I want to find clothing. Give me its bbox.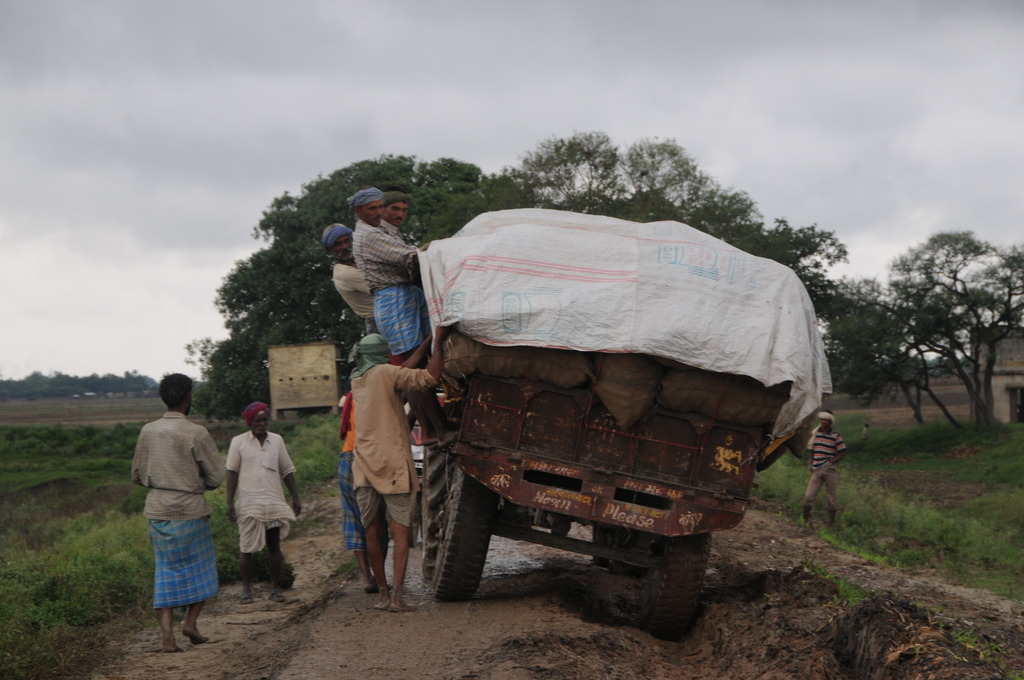
Rect(379, 220, 401, 243).
